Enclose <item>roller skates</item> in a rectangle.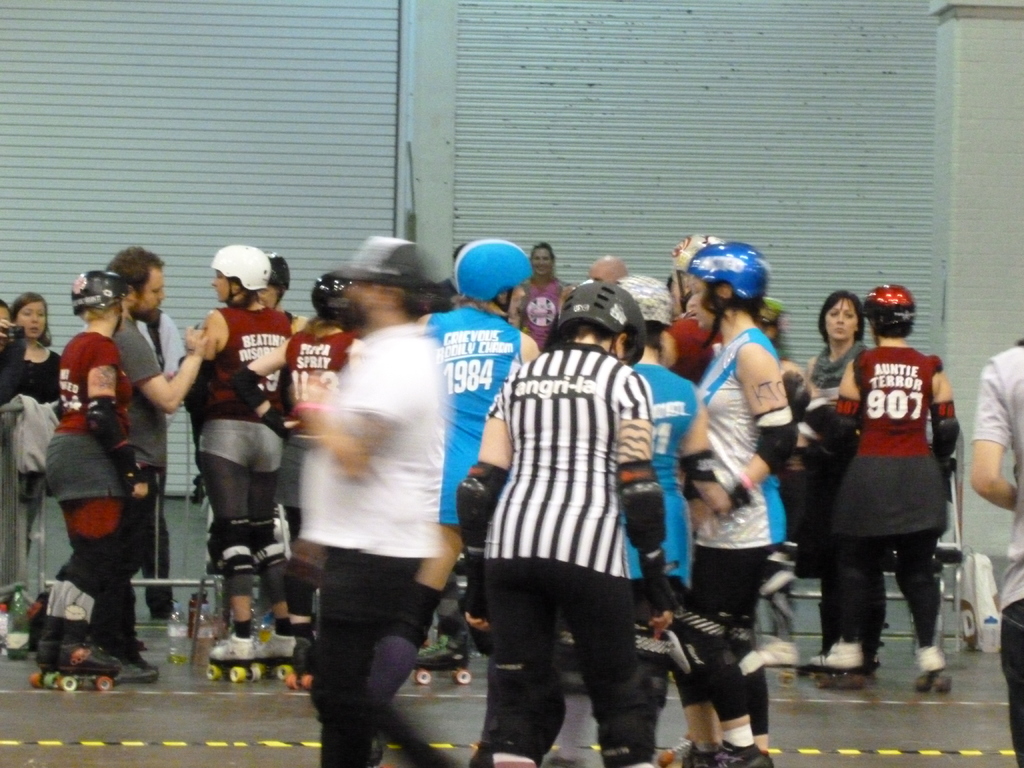
bbox=(255, 628, 298, 679).
